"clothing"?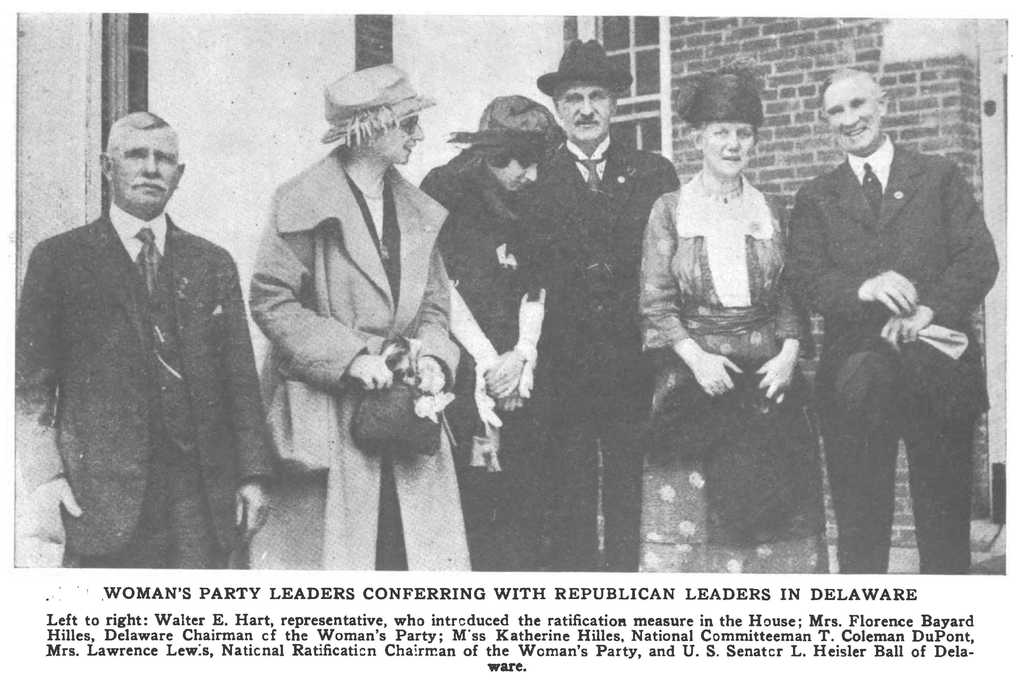
bbox=[675, 72, 765, 131]
